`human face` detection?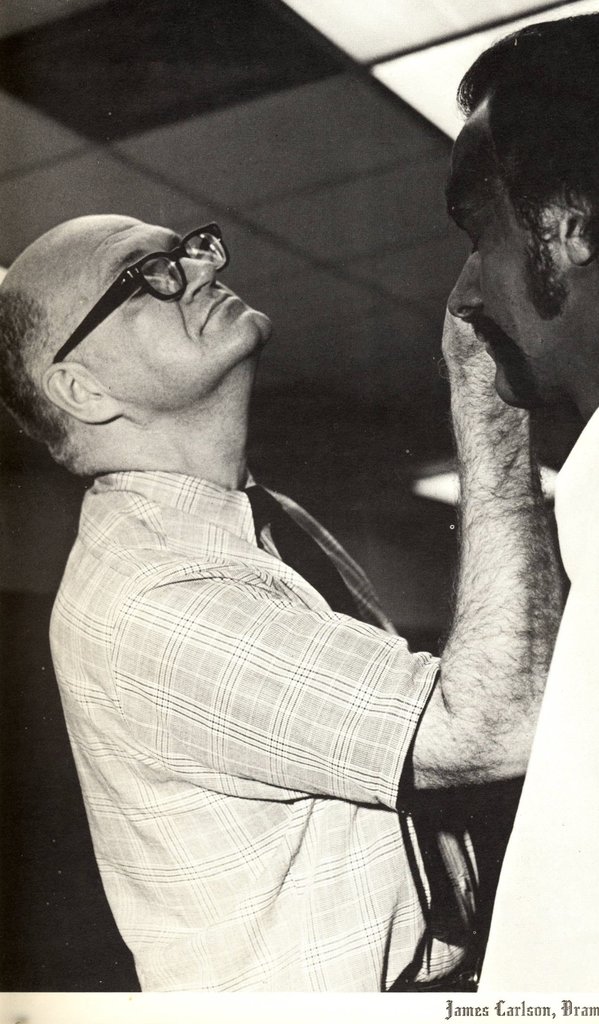
[x1=79, y1=225, x2=280, y2=416]
